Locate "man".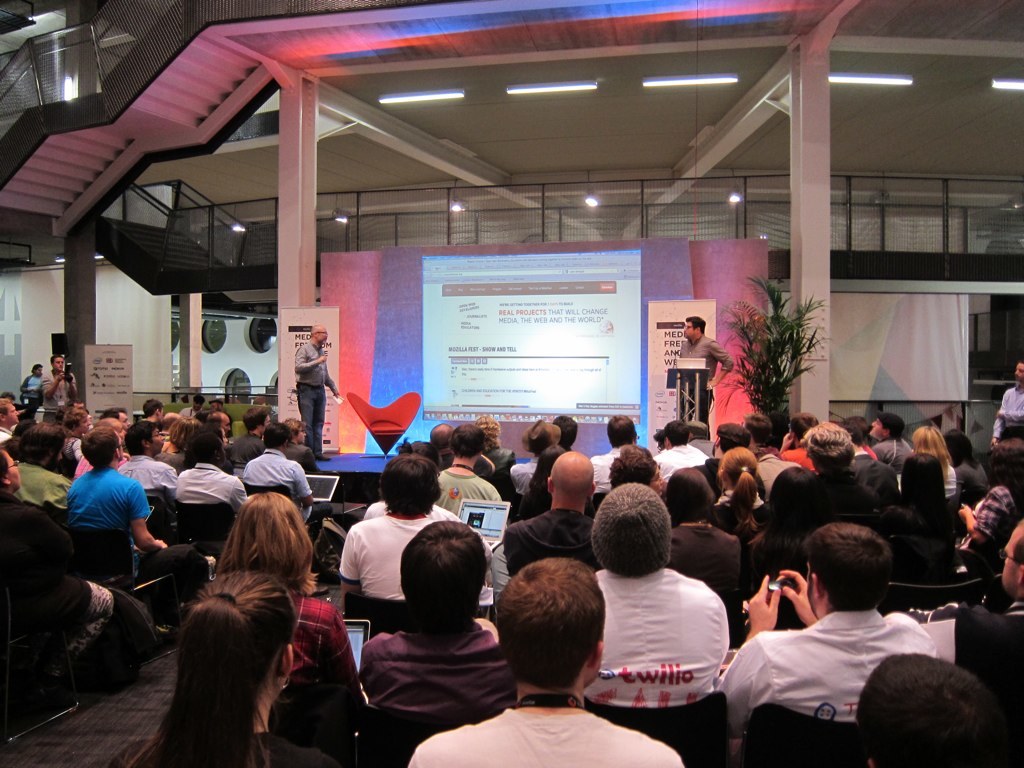
Bounding box: select_region(985, 367, 1023, 453).
